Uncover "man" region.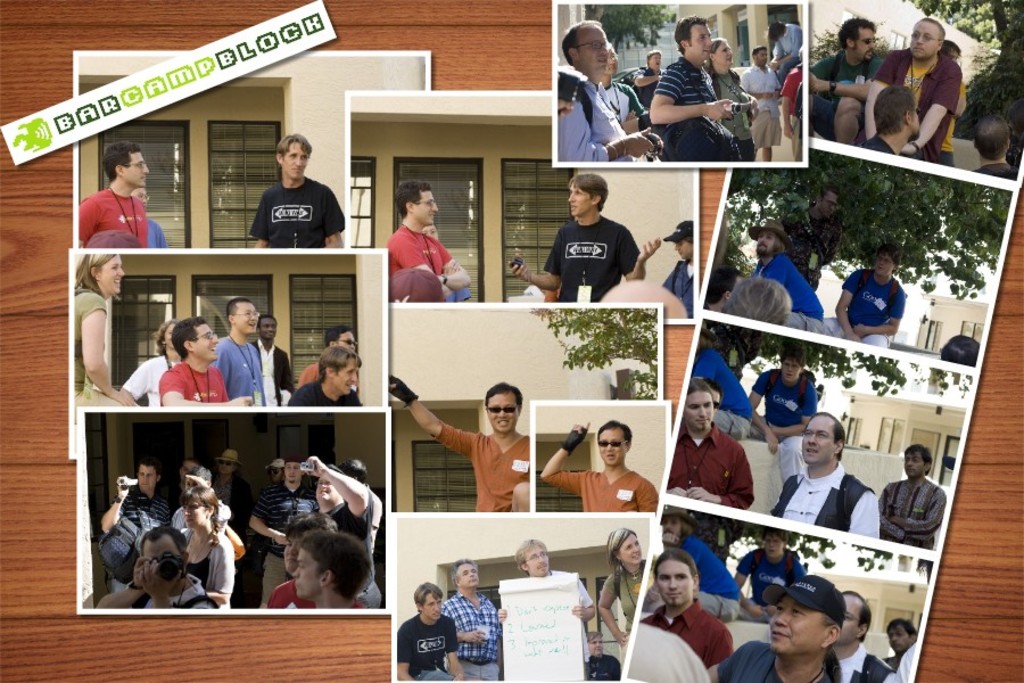
Uncovered: x1=296, y1=346, x2=363, y2=405.
